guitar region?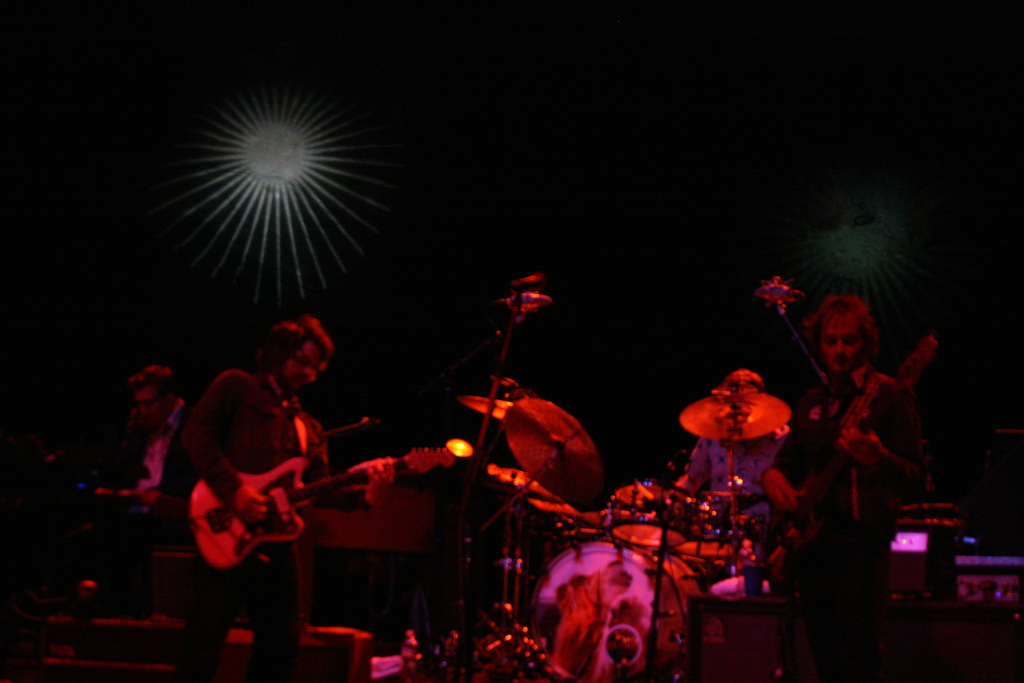
77:488:158:533
